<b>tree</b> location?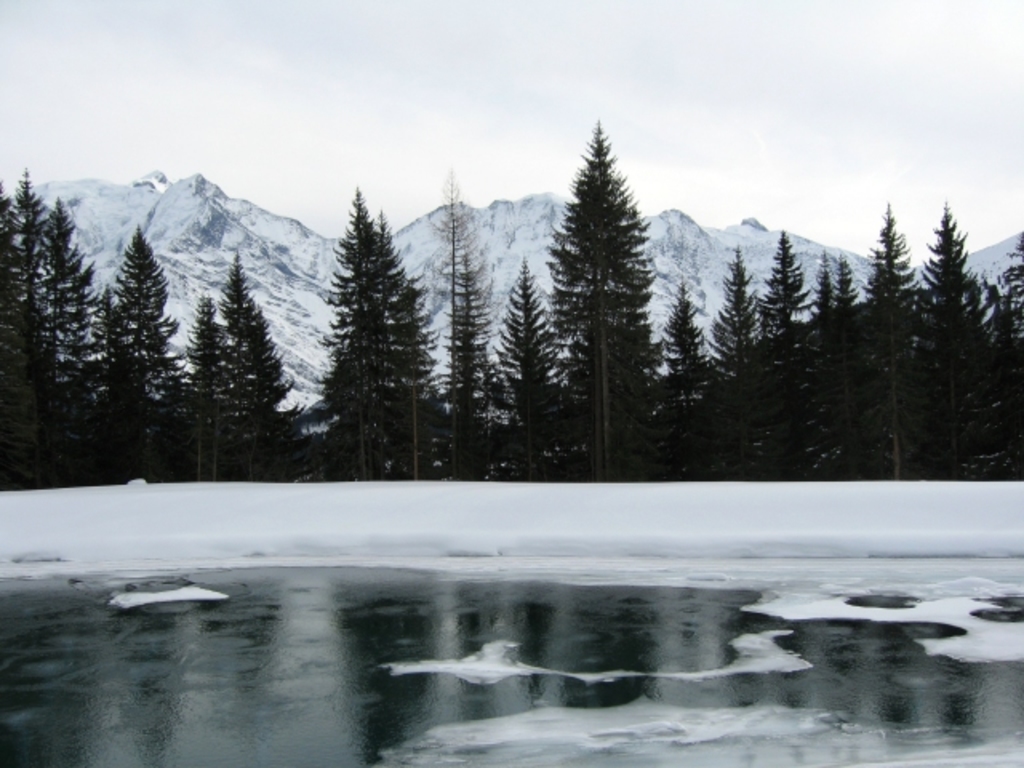
region(0, 171, 30, 490)
